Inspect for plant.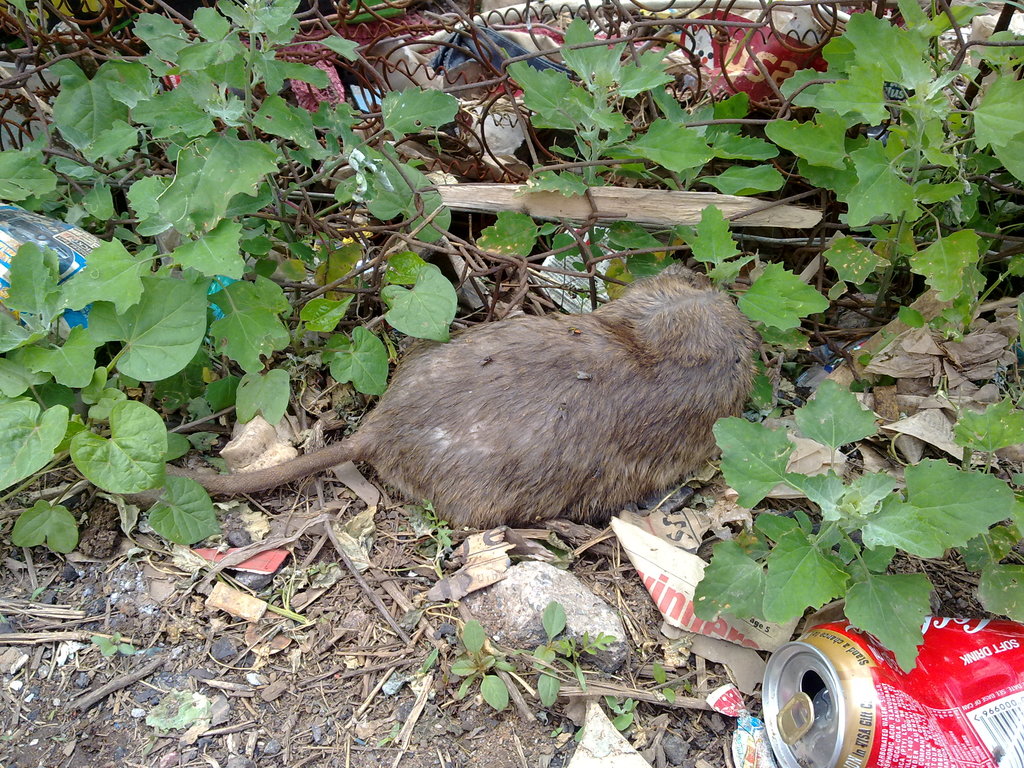
Inspection: {"left": 529, "top": 598, "right": 620, "bottom": 719}.
